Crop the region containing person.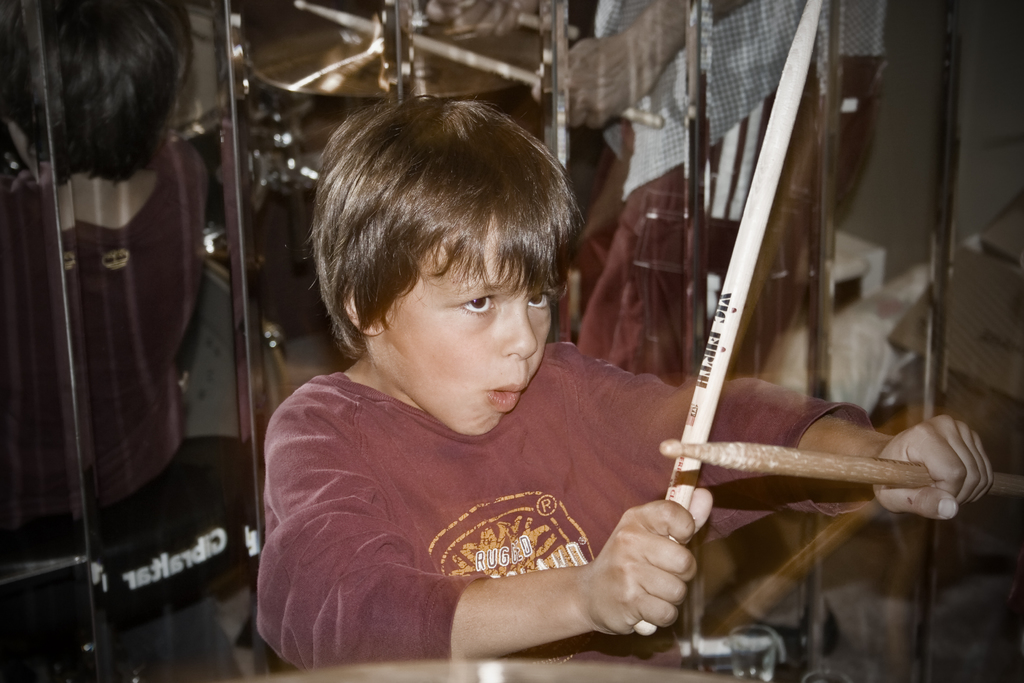
Crop region: [x1=0, y1=0, x2=191, y2=177].
